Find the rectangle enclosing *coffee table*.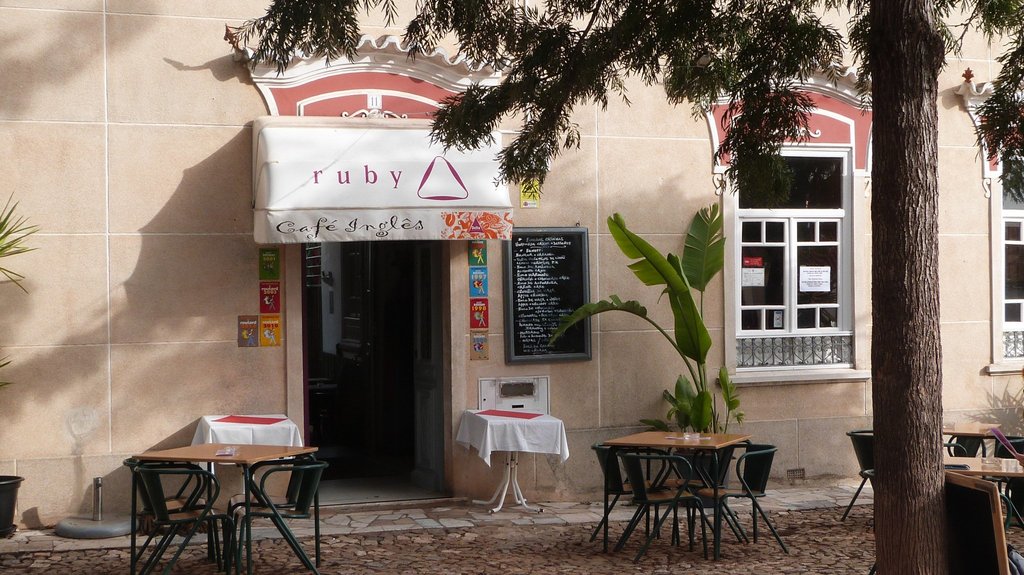
195, 416, 311, 506.
